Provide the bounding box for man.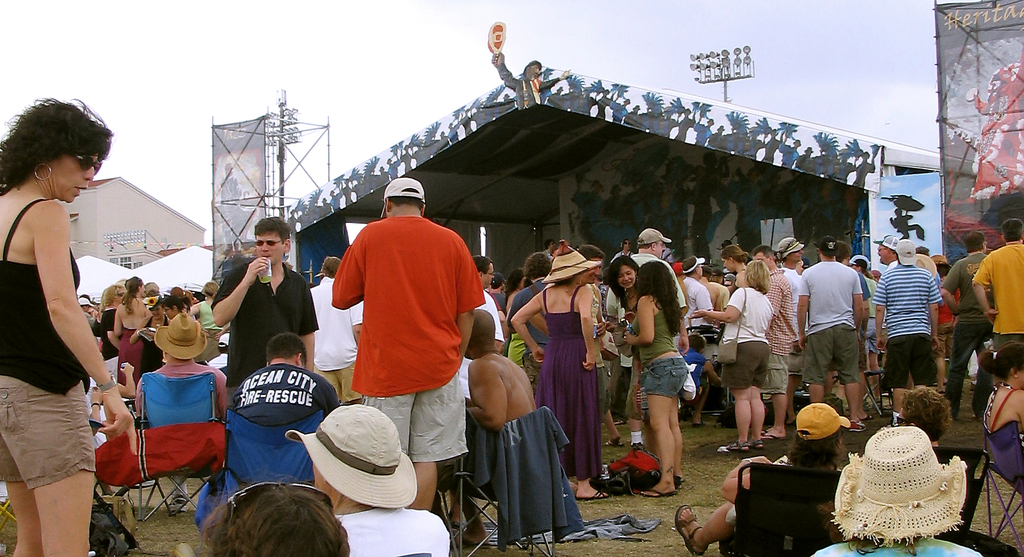
[x1=710, y1=270, x2=730, y2=310].
